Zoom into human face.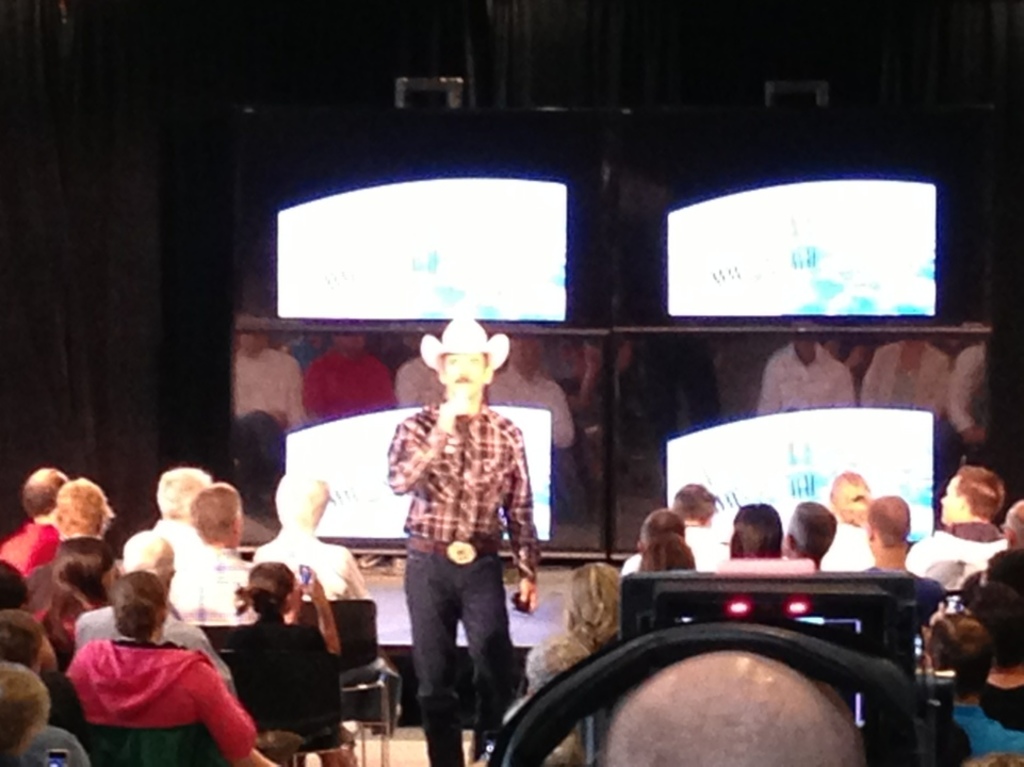
Zoom target: (x1=441, y1=354, x2=486, y2=396).
